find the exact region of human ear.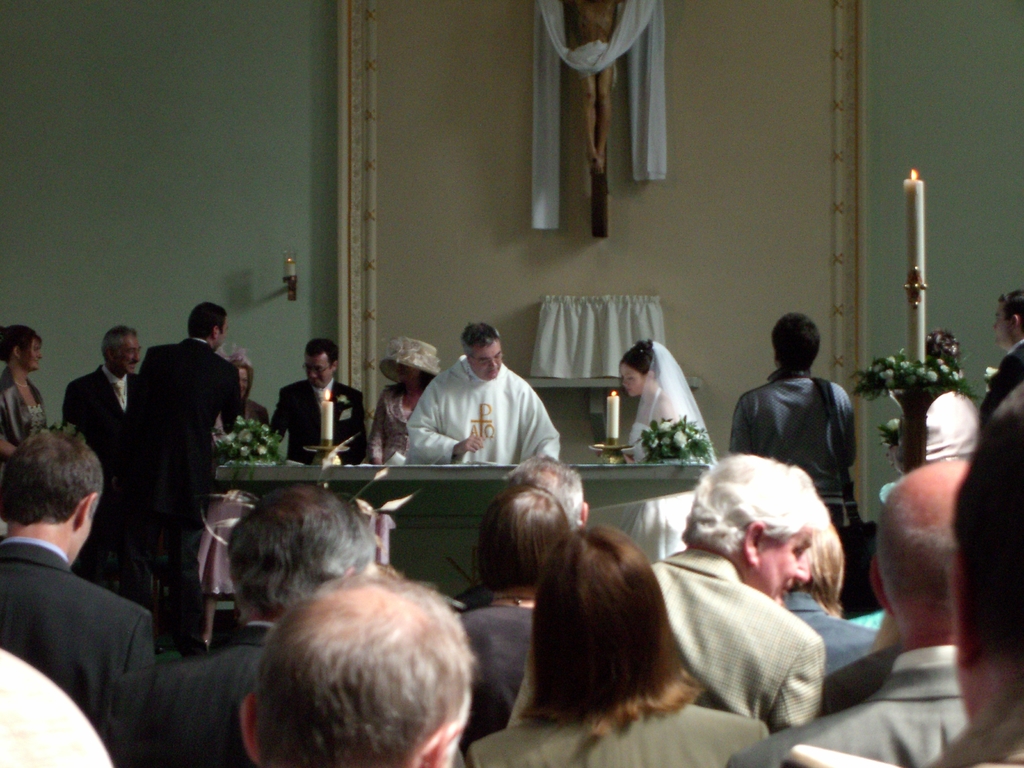
Exact region: <box>104,346,113,362</box>.
